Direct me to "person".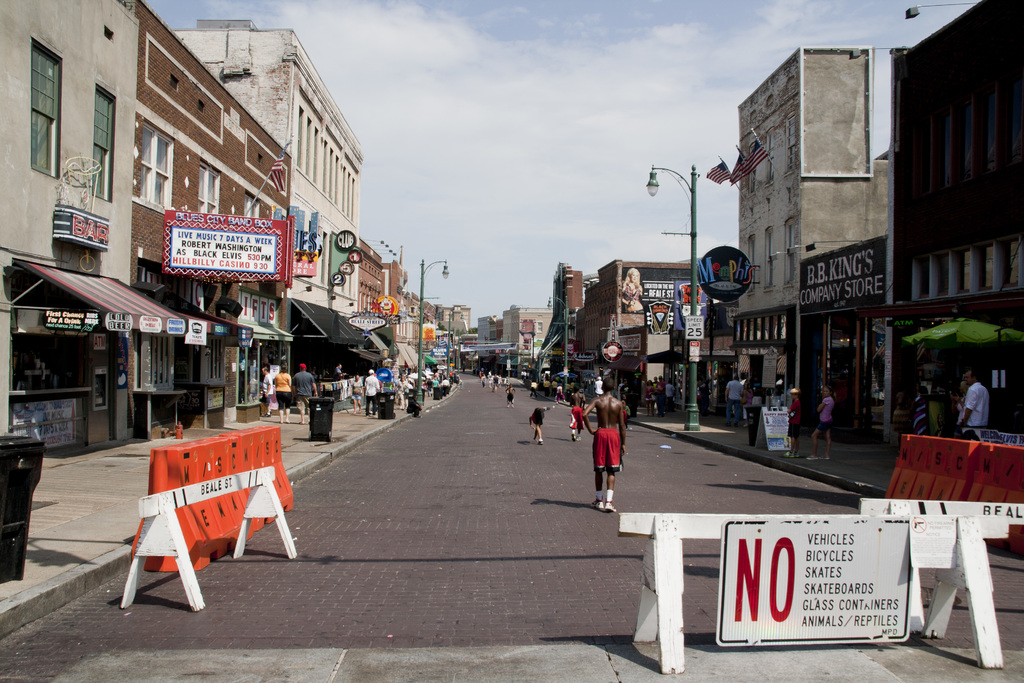
Direction: 276/366/296/425.
